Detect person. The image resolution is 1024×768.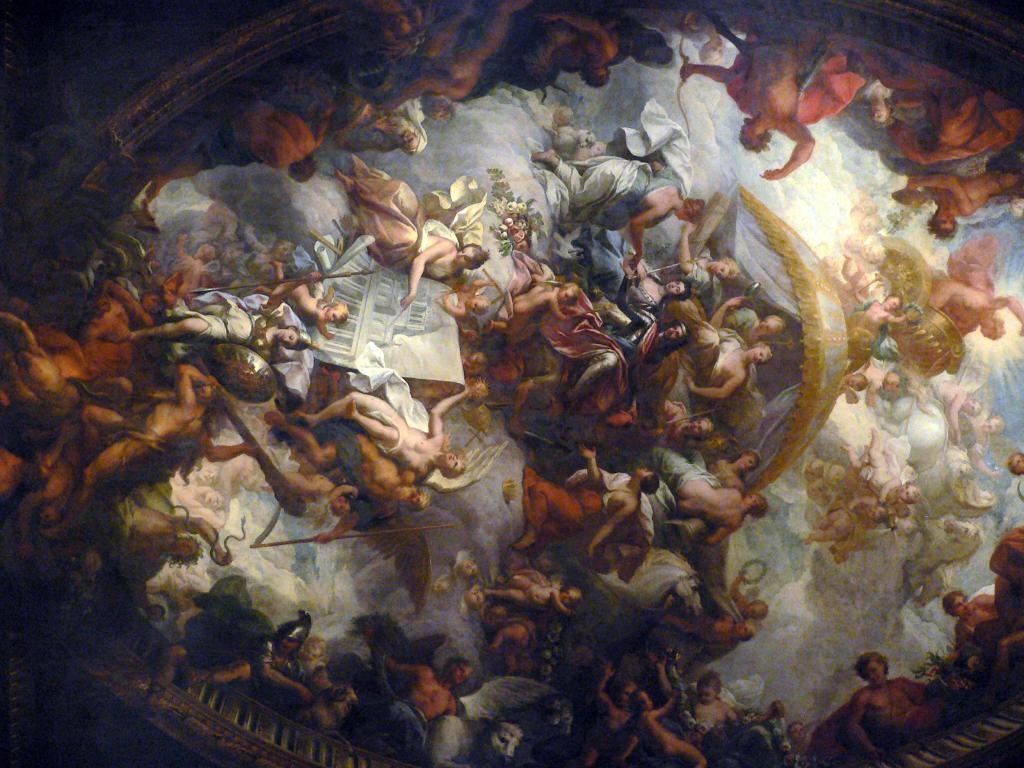
708/292/779/339.
